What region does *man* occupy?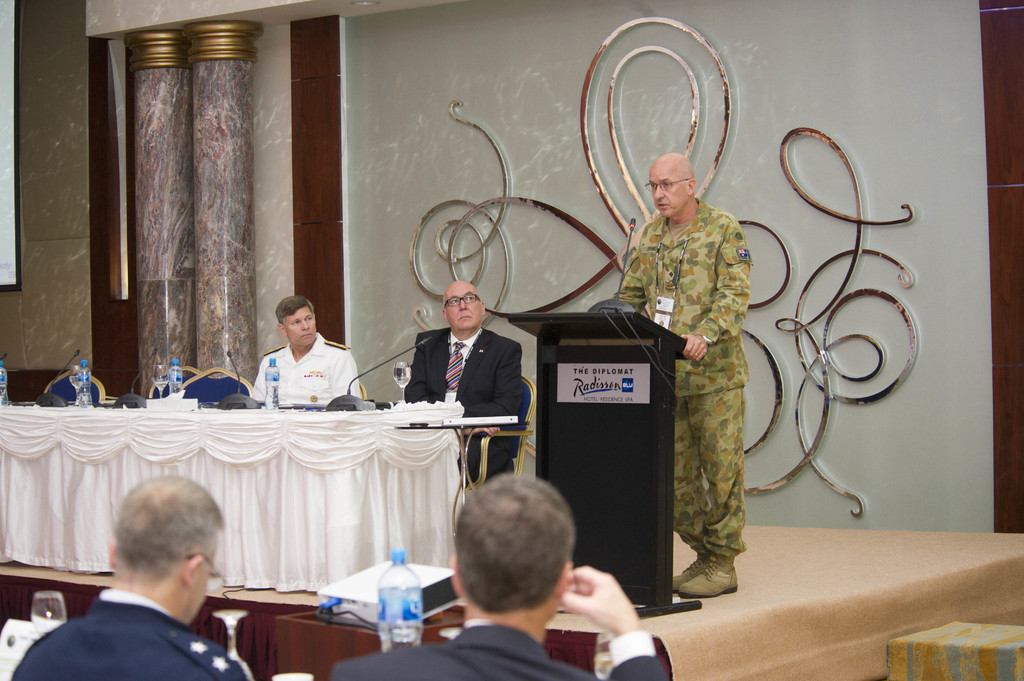
13/473/252/680.
